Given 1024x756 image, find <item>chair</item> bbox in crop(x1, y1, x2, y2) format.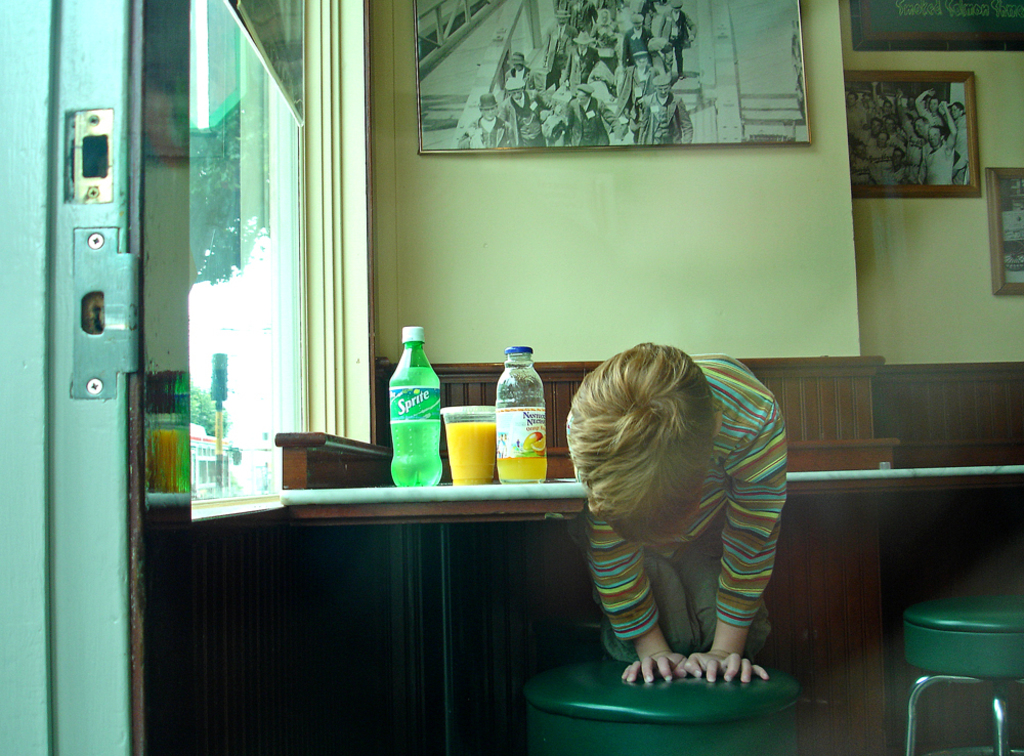
crop(903, 590, 1023, 755).
